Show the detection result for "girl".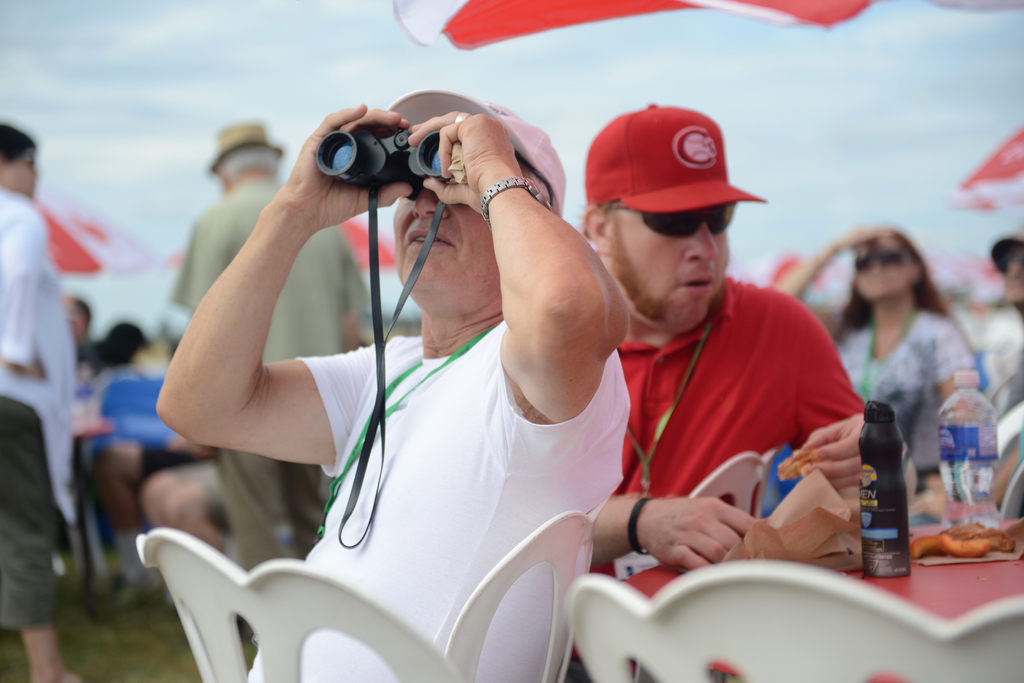
bbox=[772, 220, 979, 462].
